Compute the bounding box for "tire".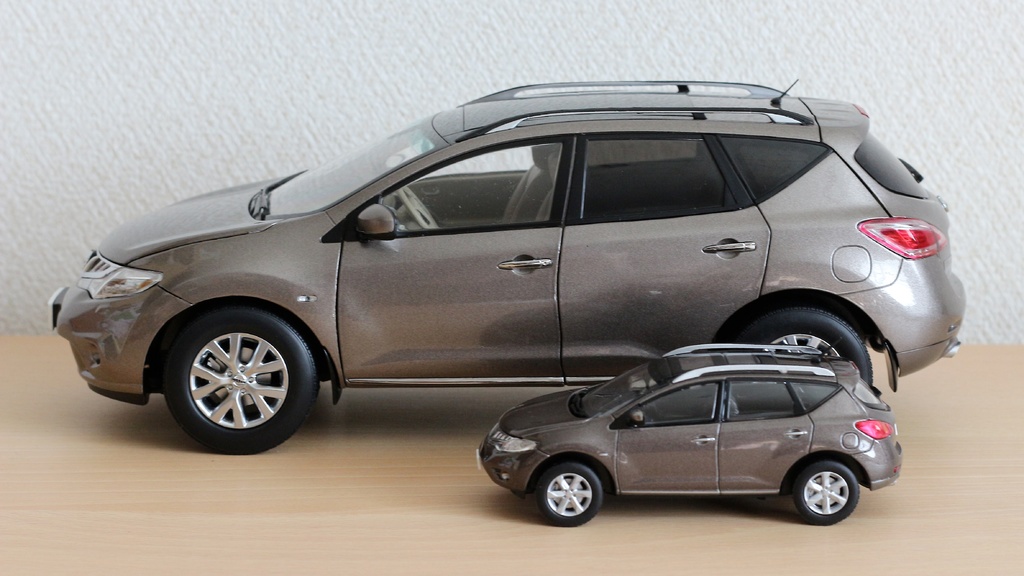
724 306 872 387.
